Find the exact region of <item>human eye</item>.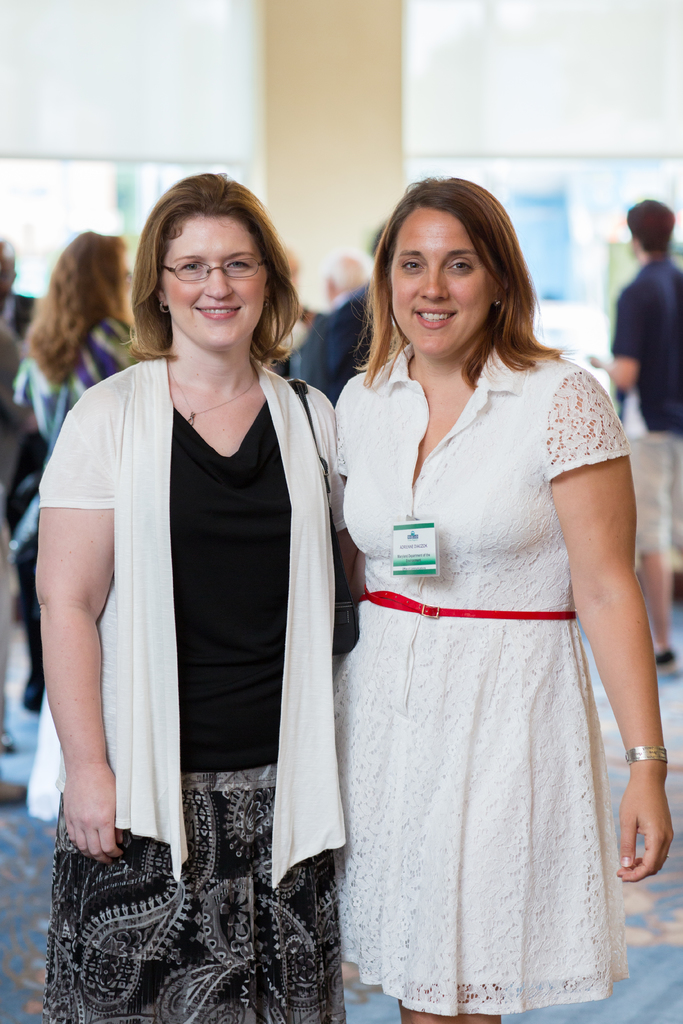
Exact region: <bbox>227, 257, 255, 272</bbox>.
